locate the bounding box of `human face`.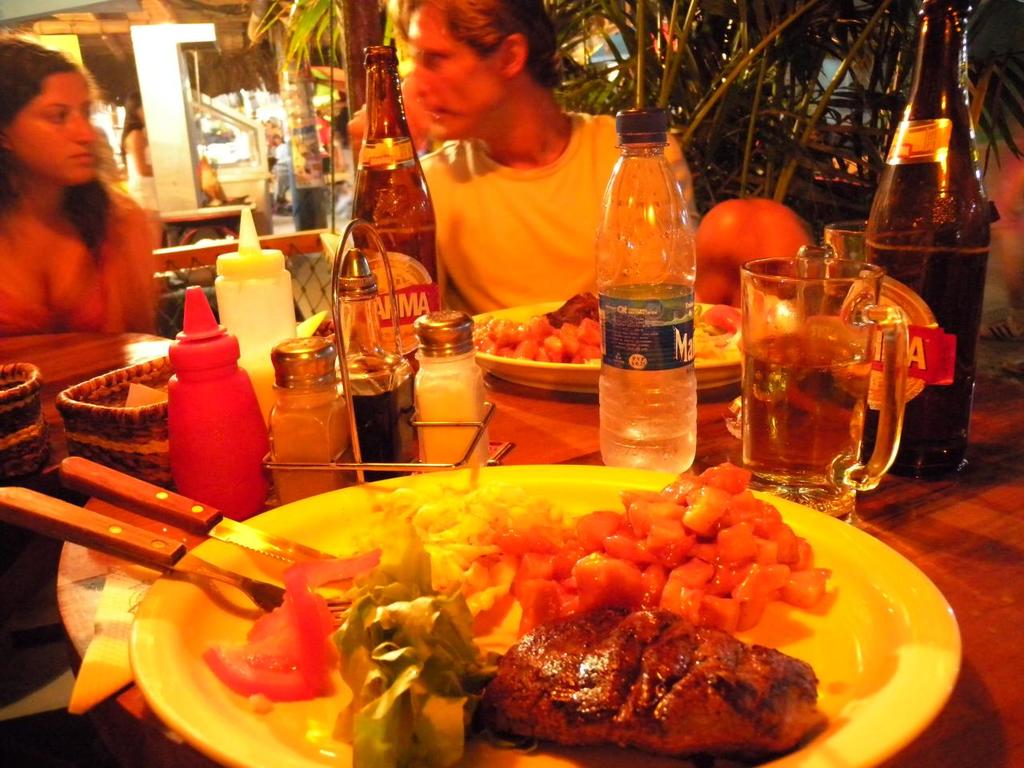
Bounding box: (x1=10, y1=76, x2=95, y2=186).
